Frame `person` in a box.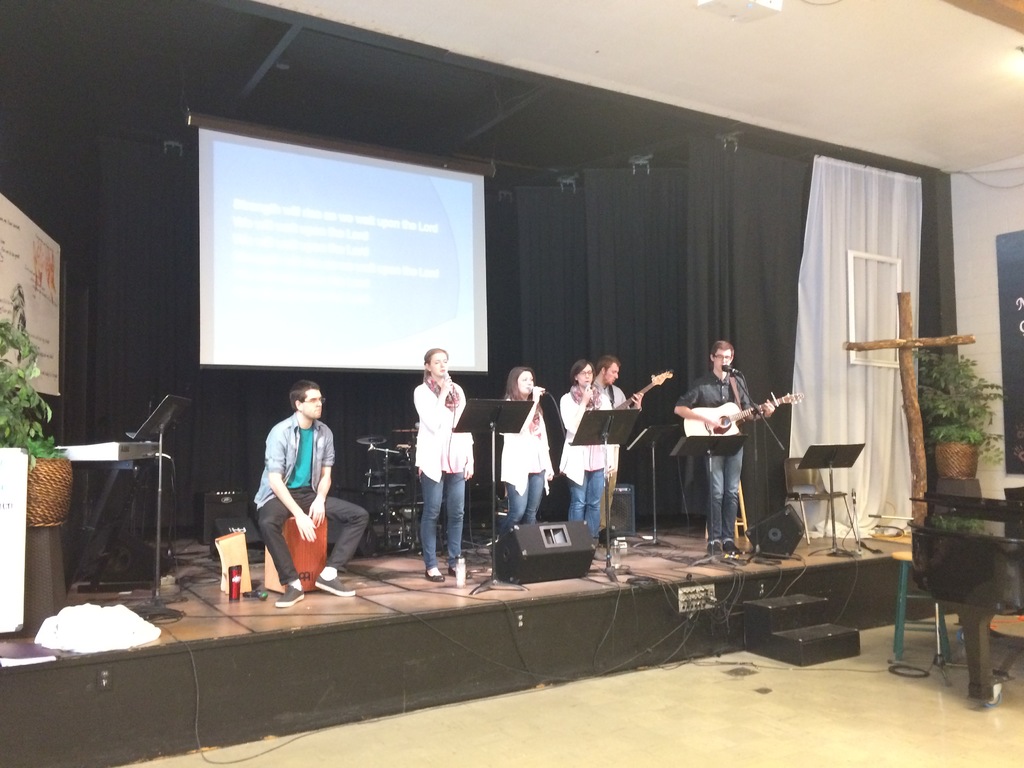
<region>558, 358, 610, 561</region>.
